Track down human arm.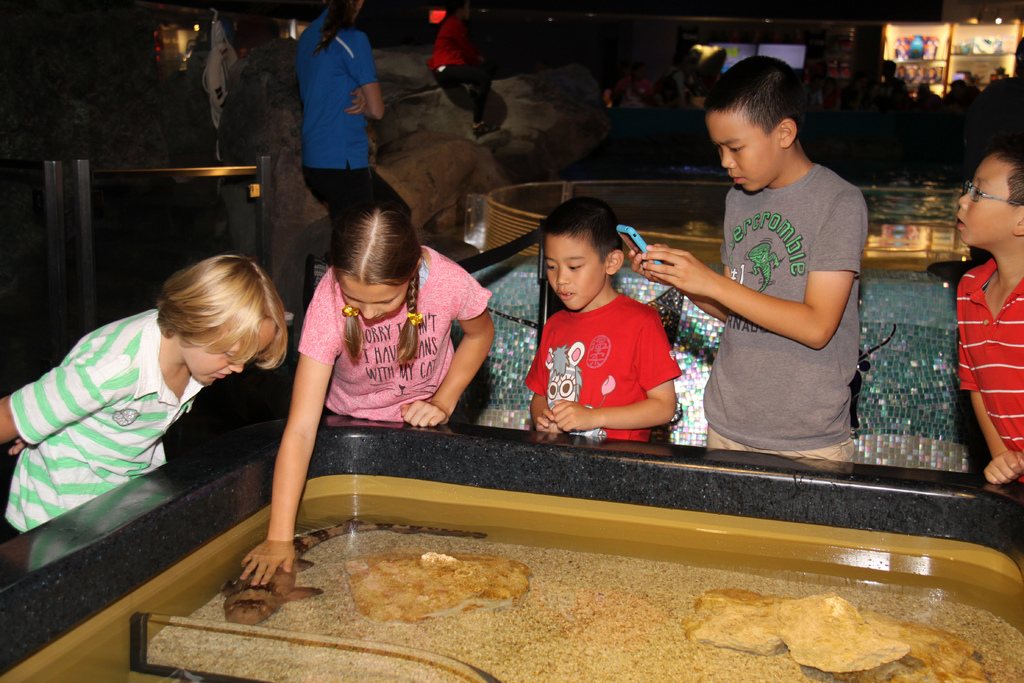
Tracked to 666 231 870 371.
